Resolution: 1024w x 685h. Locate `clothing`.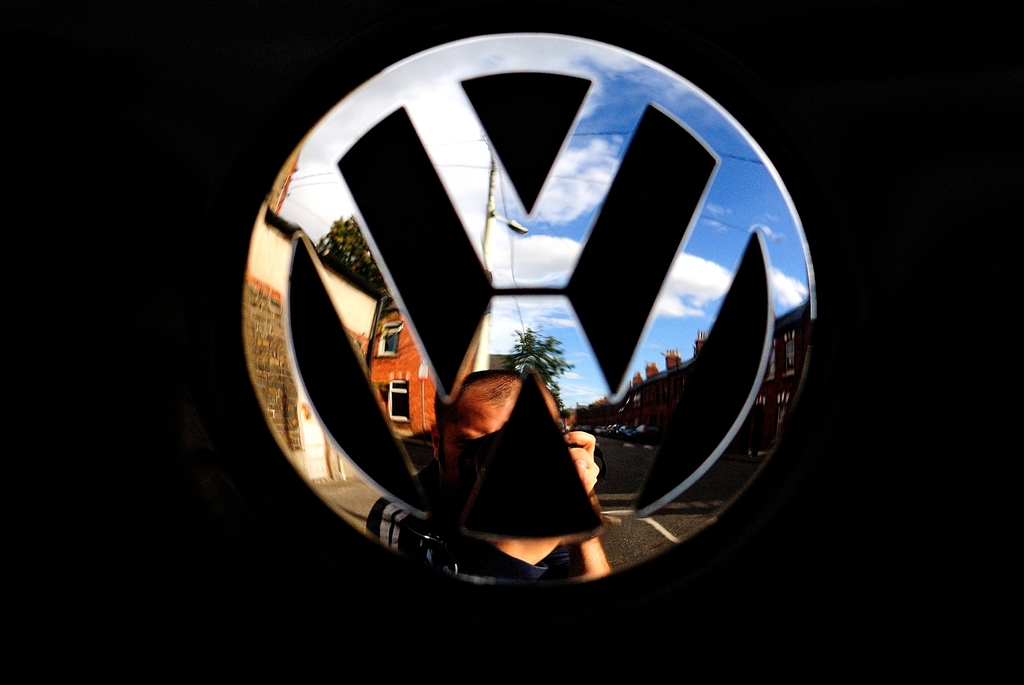
Rect(368, 476, 588, 583).
